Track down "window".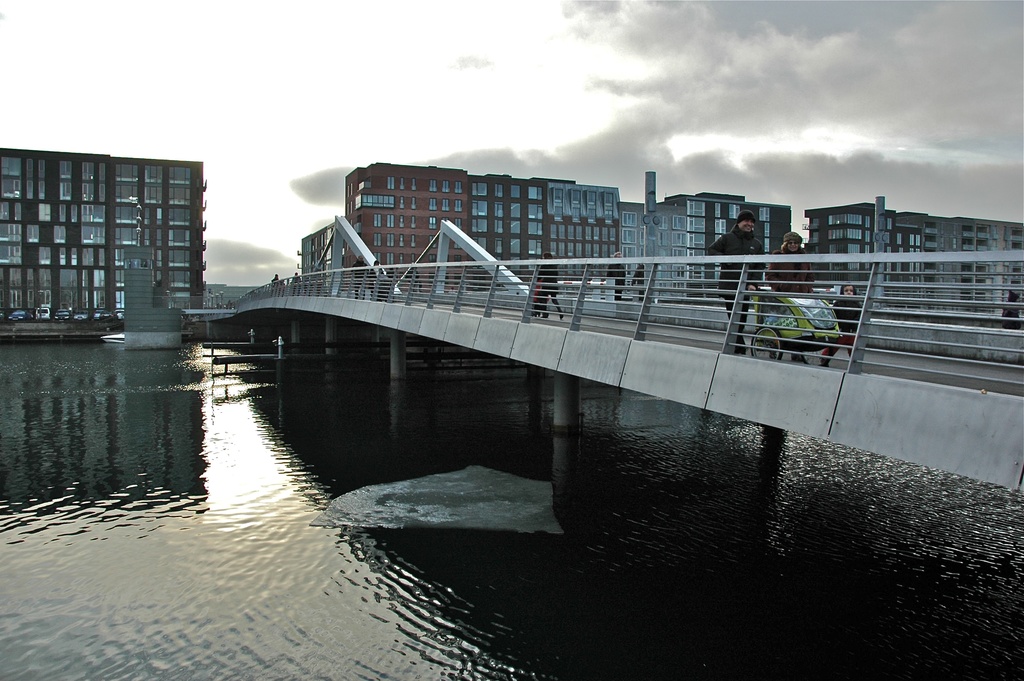
Tracked to box(1012, 242, 1023, 250).
